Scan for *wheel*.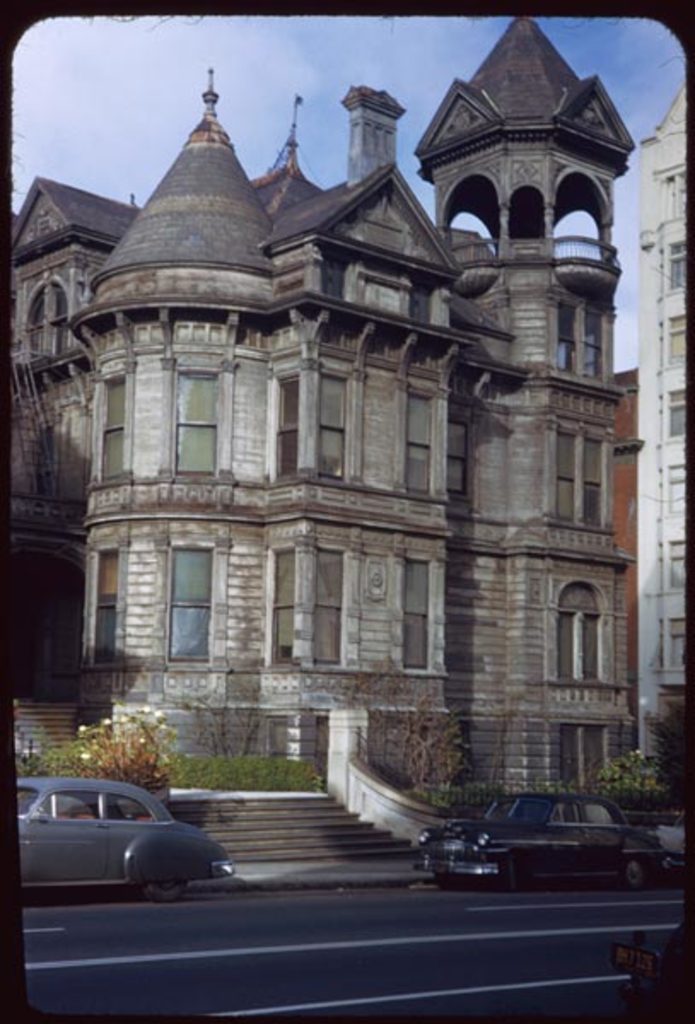
Scan result: x1=620 y1=857 x2=654 y2=896.
